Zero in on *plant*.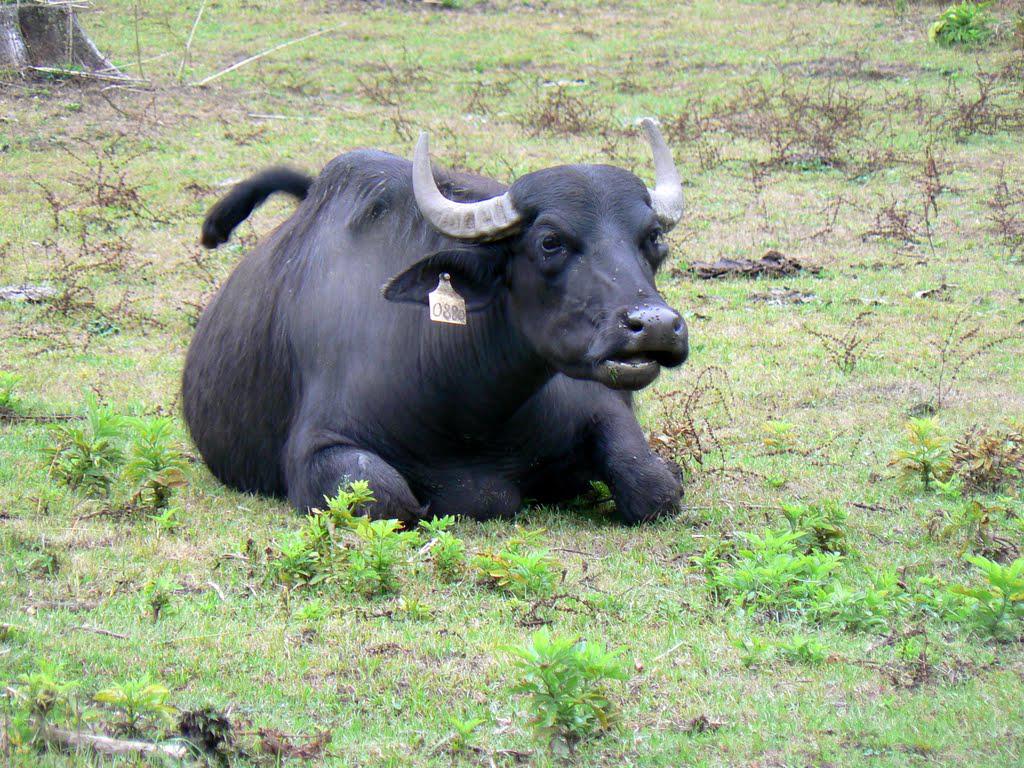
Zeroed in: (942,548,1019,647).
